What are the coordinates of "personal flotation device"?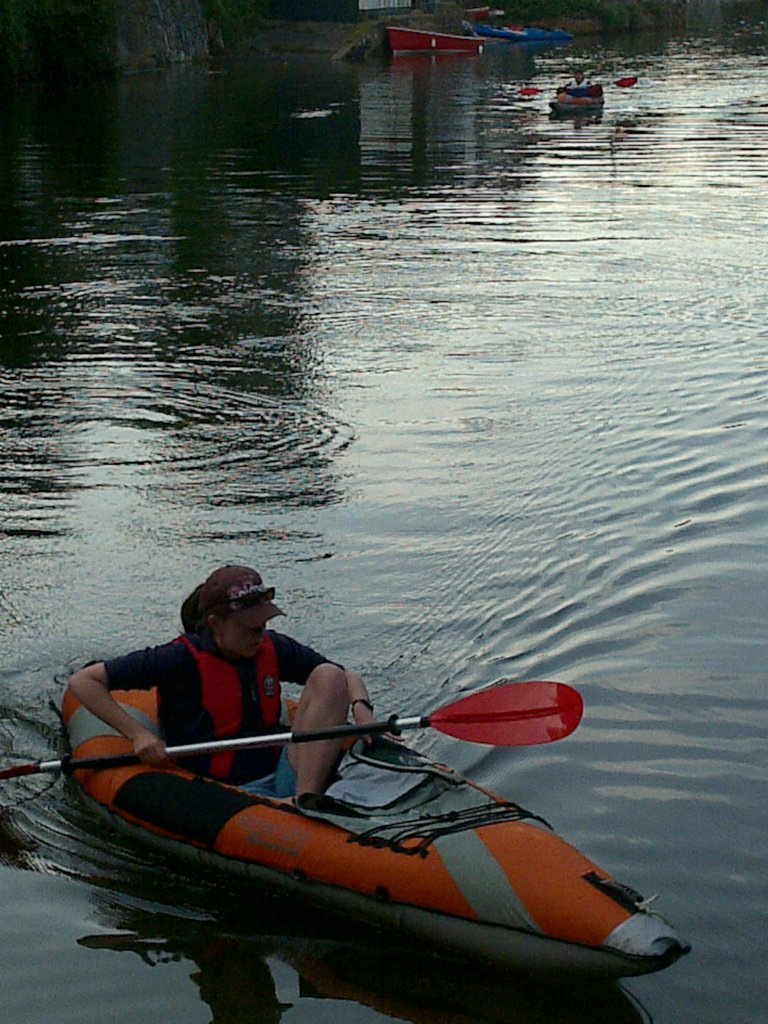
{"left": 157, "top": 630, "right": 285, "bottom": 792}.
